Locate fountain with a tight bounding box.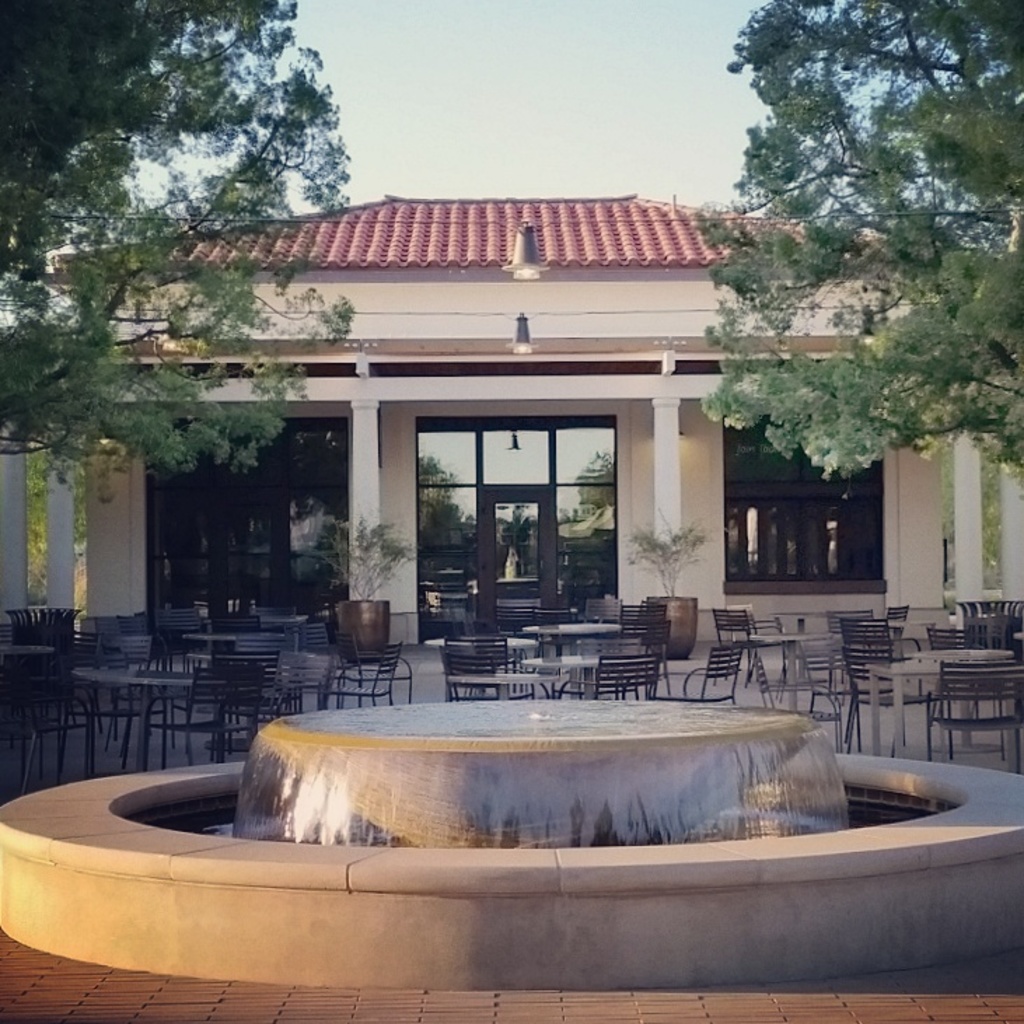
locate(0, 689, 1023, 988).
